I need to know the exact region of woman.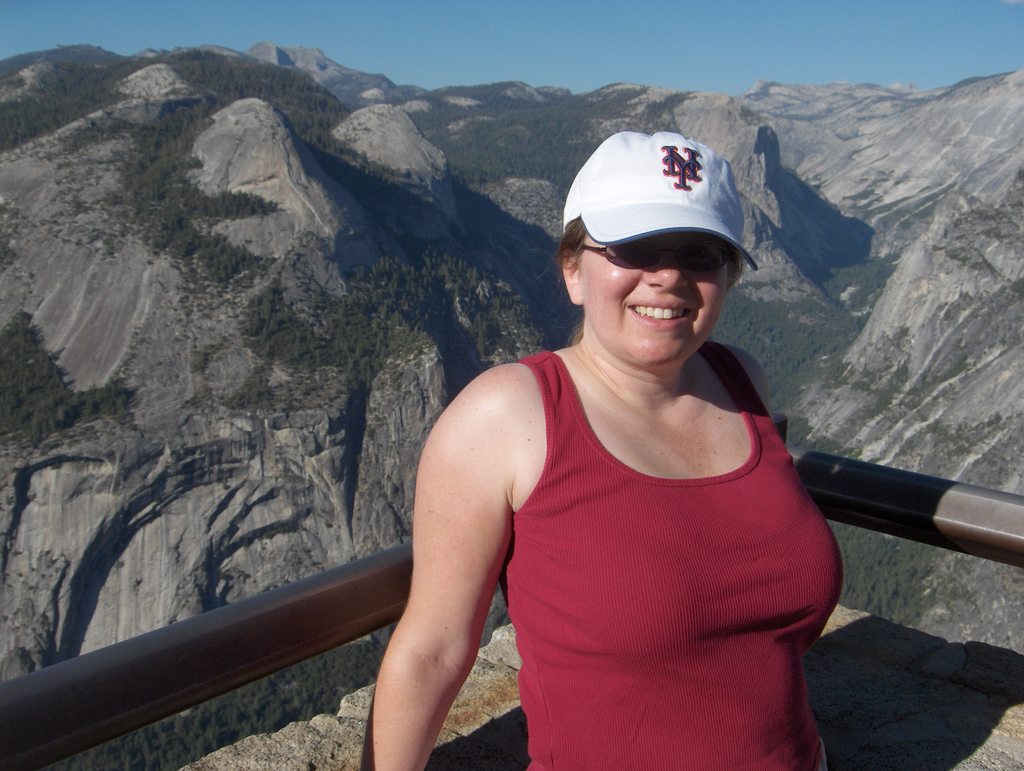
Region: bbox=[354, 134, 851, 770].
